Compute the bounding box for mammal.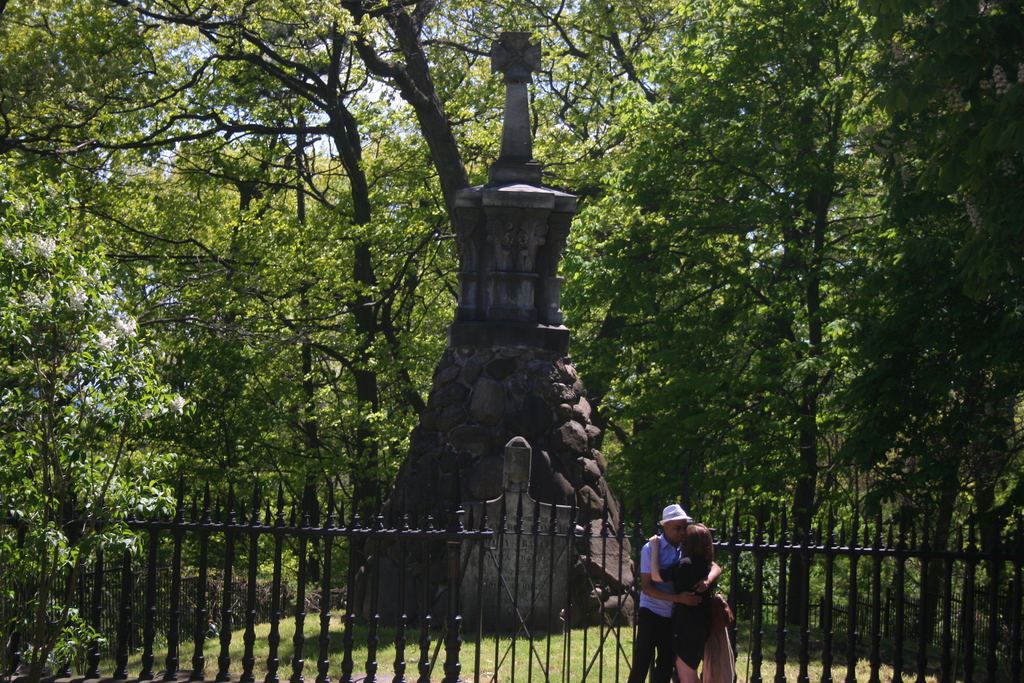
{"x1": 647, "y1": 527, "x2": 715, "y2": 682}.
